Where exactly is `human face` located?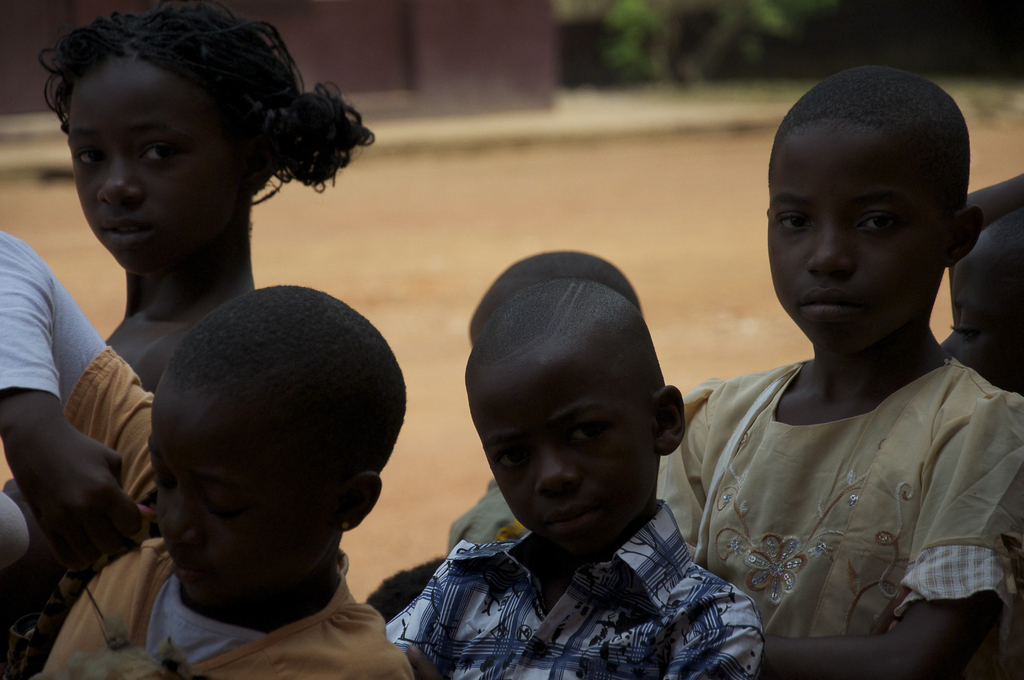
Its bounding box is 69:64:243:280.
